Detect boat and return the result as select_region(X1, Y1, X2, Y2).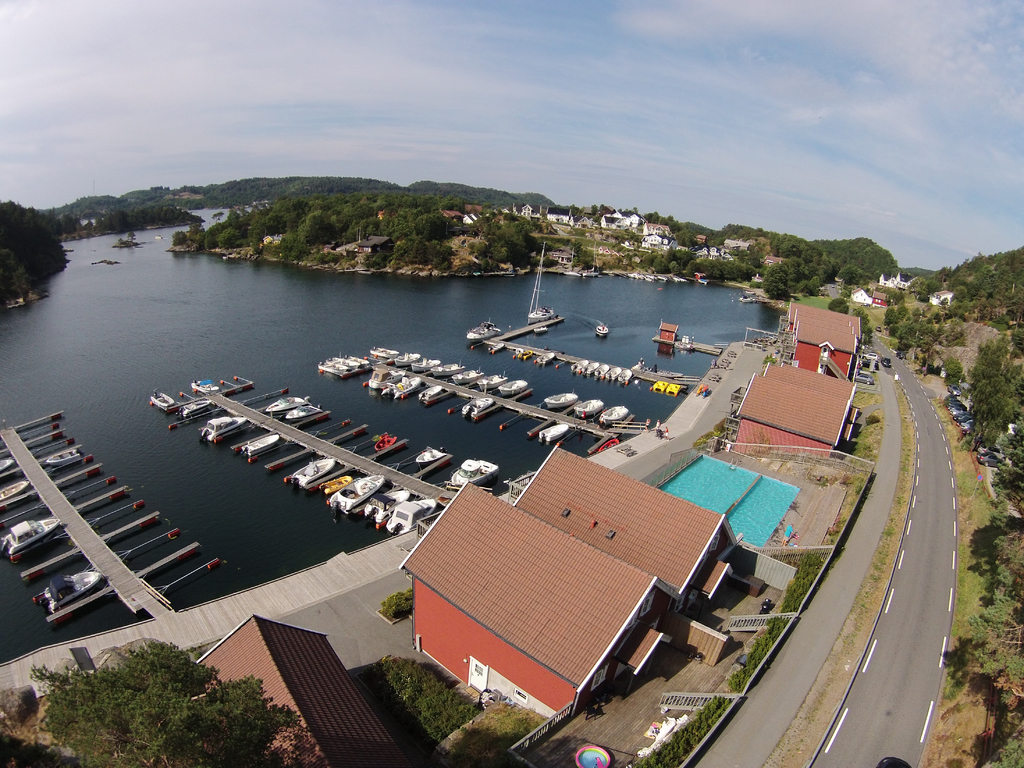
select_region(673, 339, 694, 351).
